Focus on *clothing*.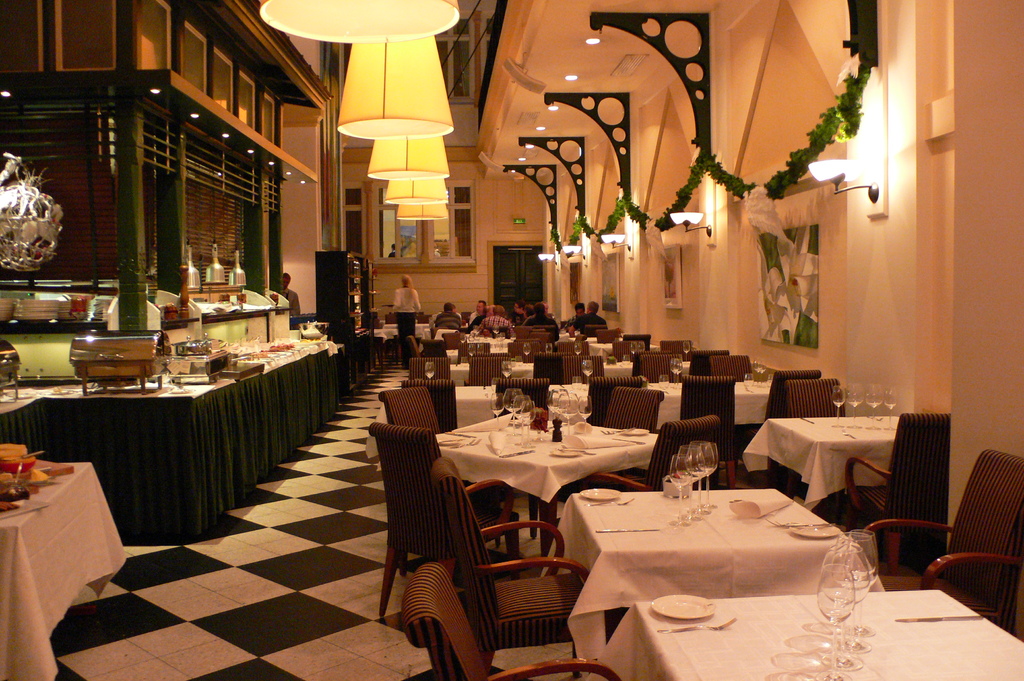
Focused at (x1=578, y1=310, x2=623, y2=328).
